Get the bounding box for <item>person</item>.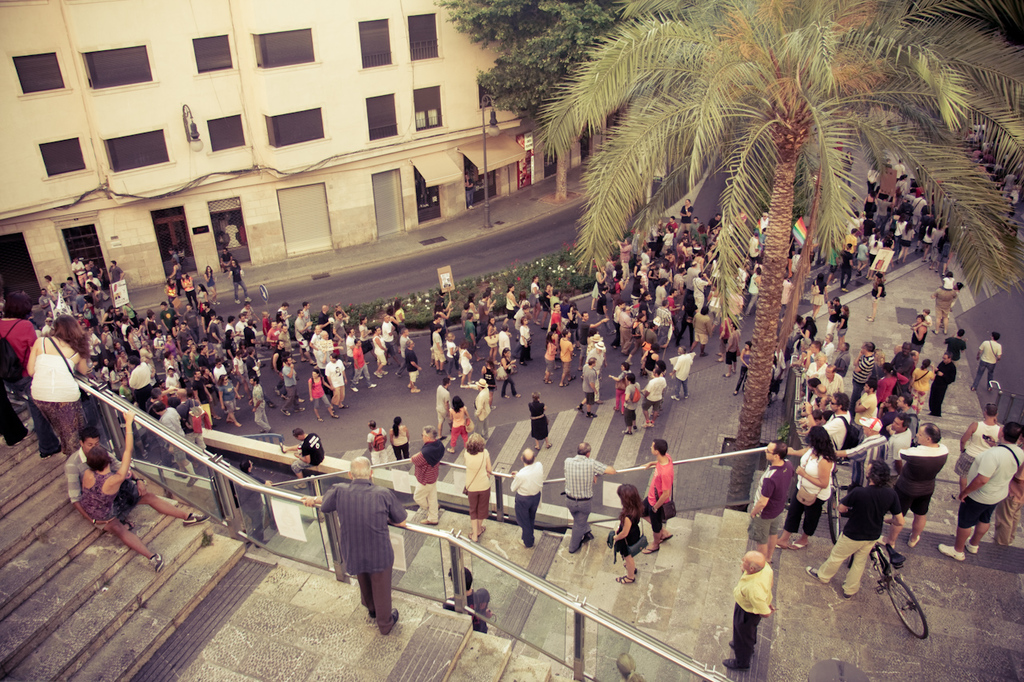
608/485/644/590.
